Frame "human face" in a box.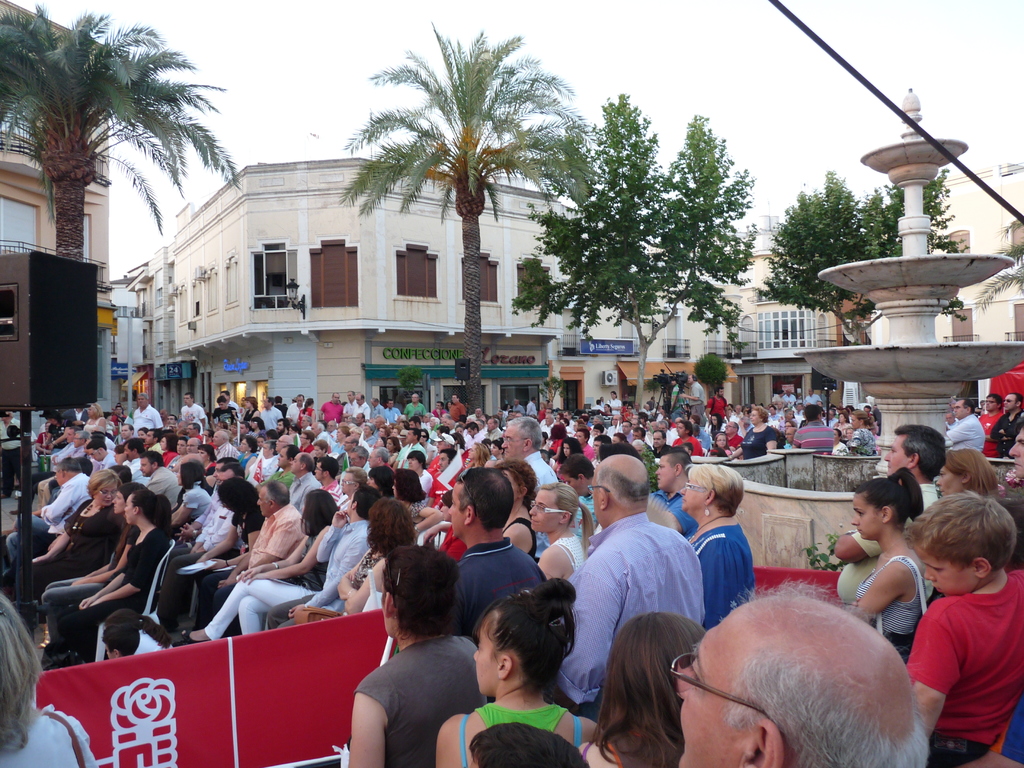
{"x1": 471, "y1": 613, "x2": 502, "y2": 696}.
